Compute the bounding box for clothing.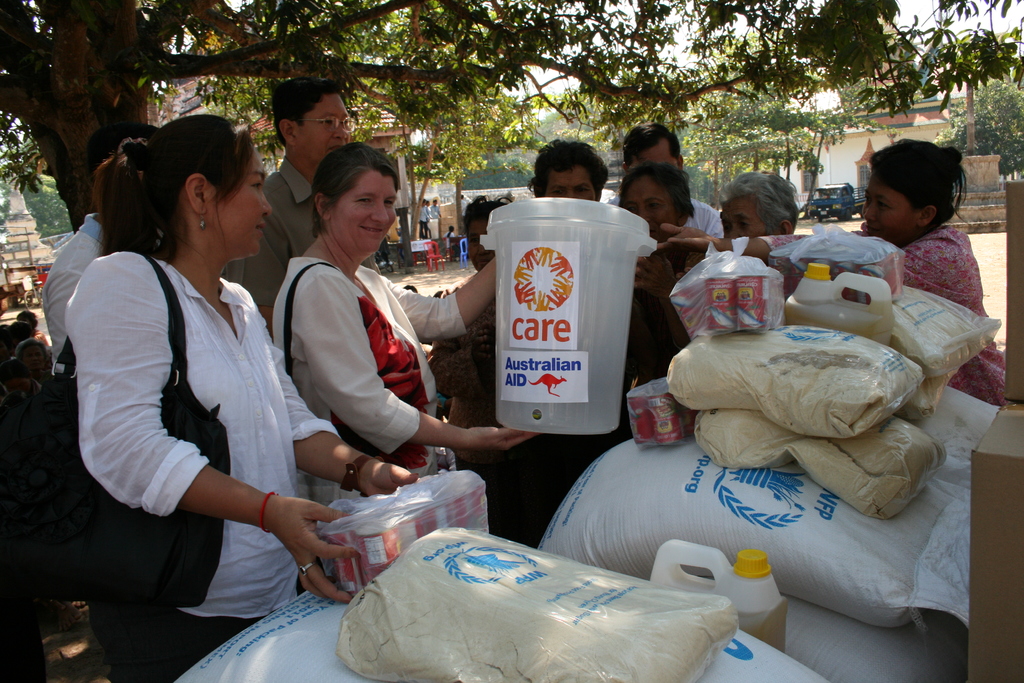
[266, 257, 468, 506].
